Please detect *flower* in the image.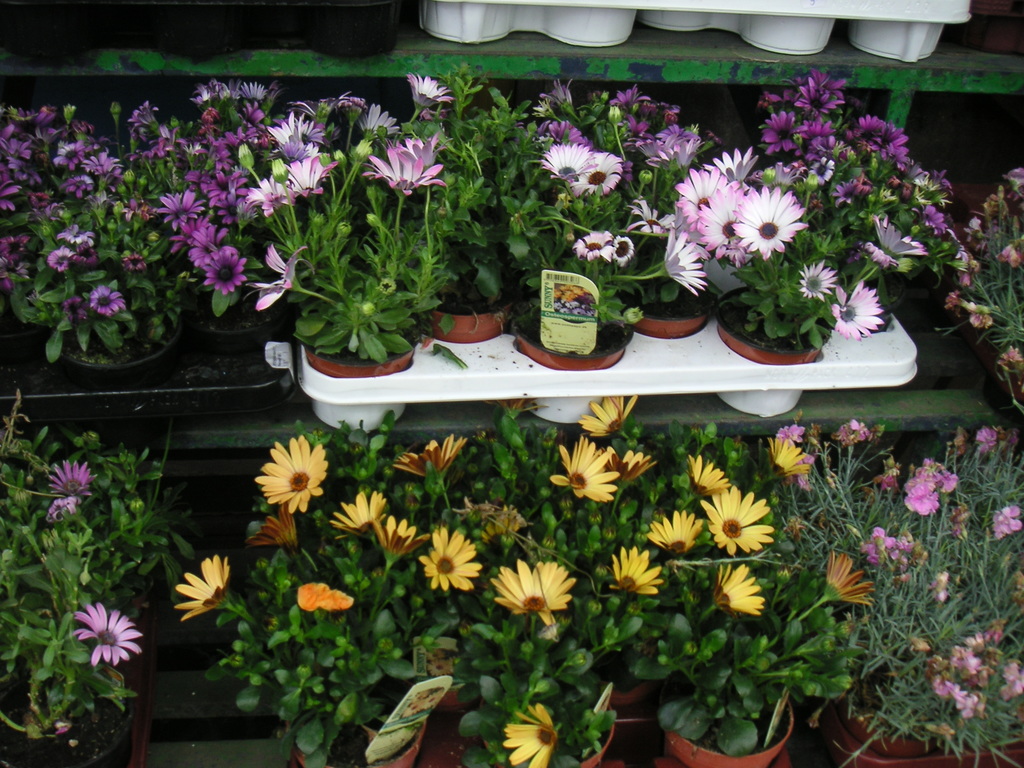
locate(422, 525, 480, 584).
